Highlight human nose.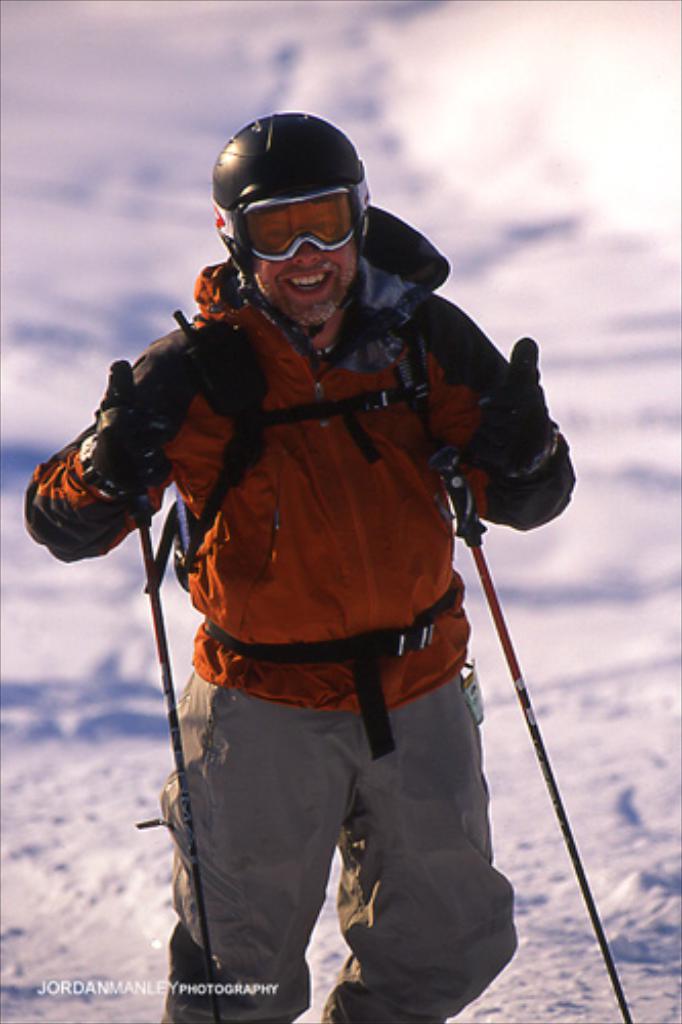
Highlighted region: [291,229,332,268].
